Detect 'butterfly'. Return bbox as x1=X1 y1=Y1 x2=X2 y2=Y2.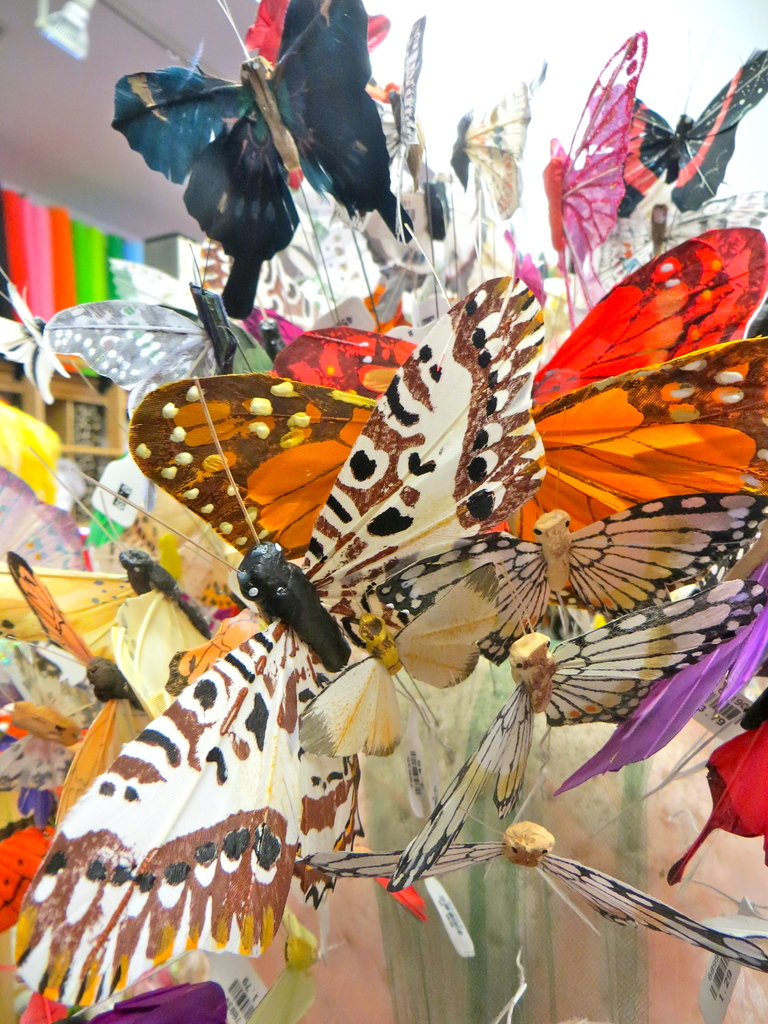
x1=3 y1=545 x2=155 y2=829.
